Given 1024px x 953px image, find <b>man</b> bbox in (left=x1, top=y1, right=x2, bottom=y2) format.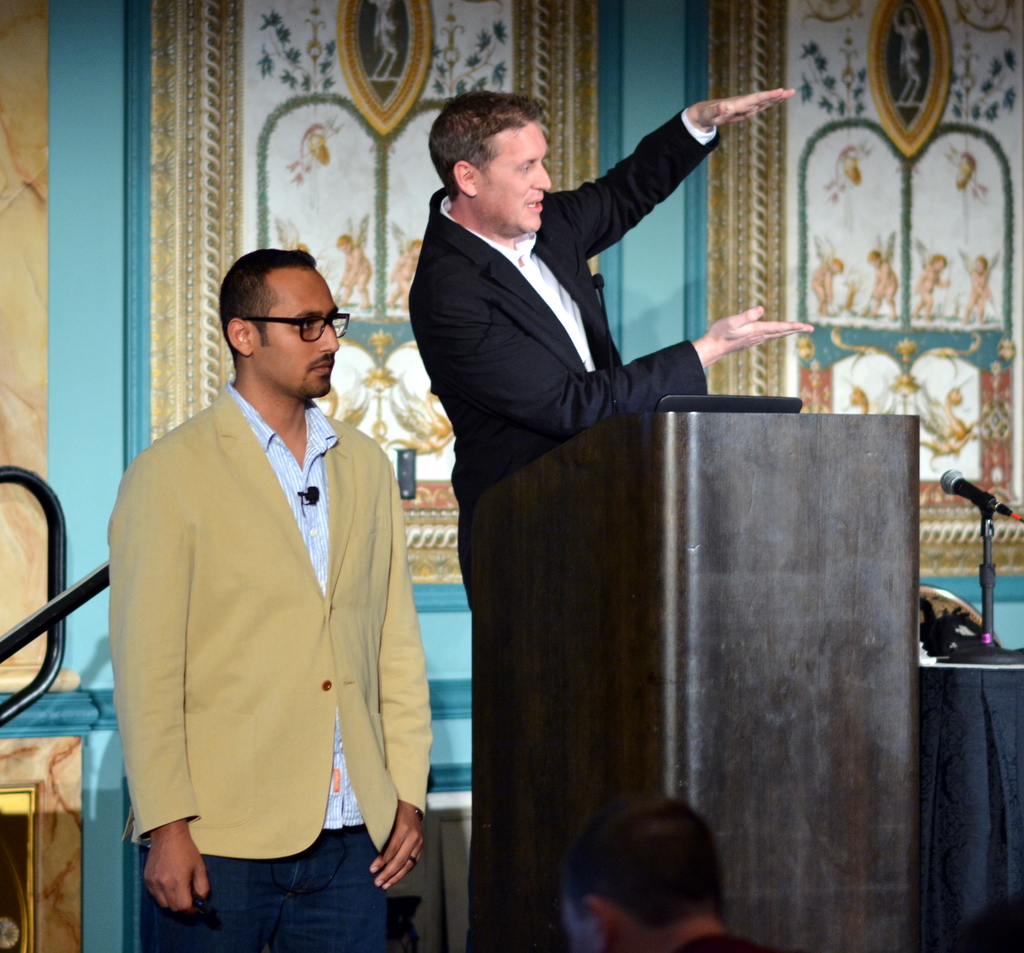
(left=407, top=79, right=821, bottom=952).
